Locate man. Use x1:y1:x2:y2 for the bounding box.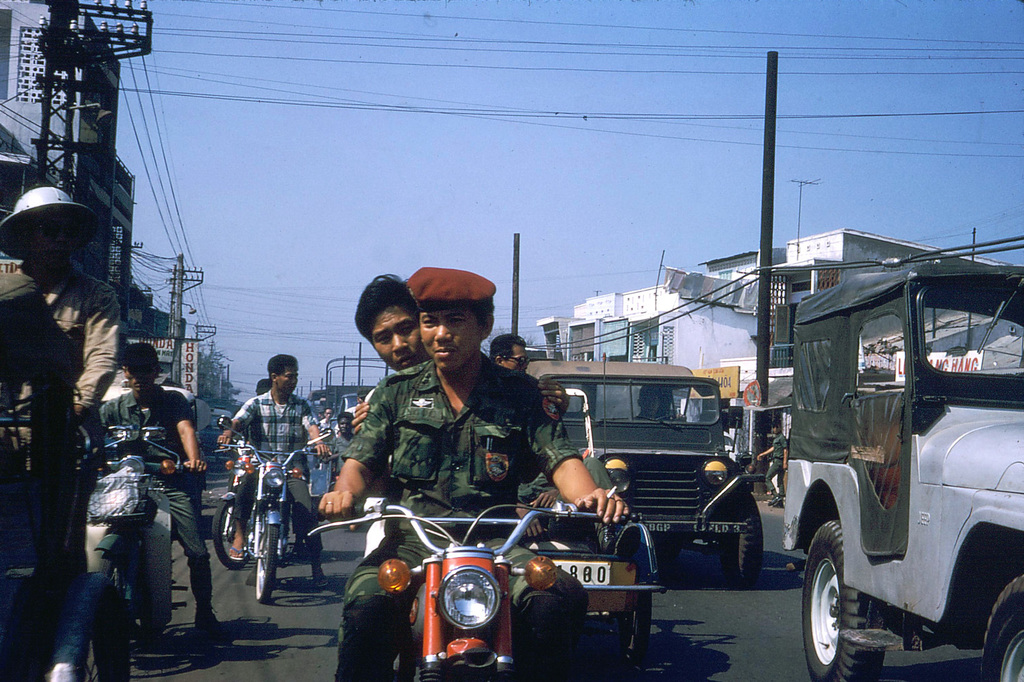
639:385:667:420.
